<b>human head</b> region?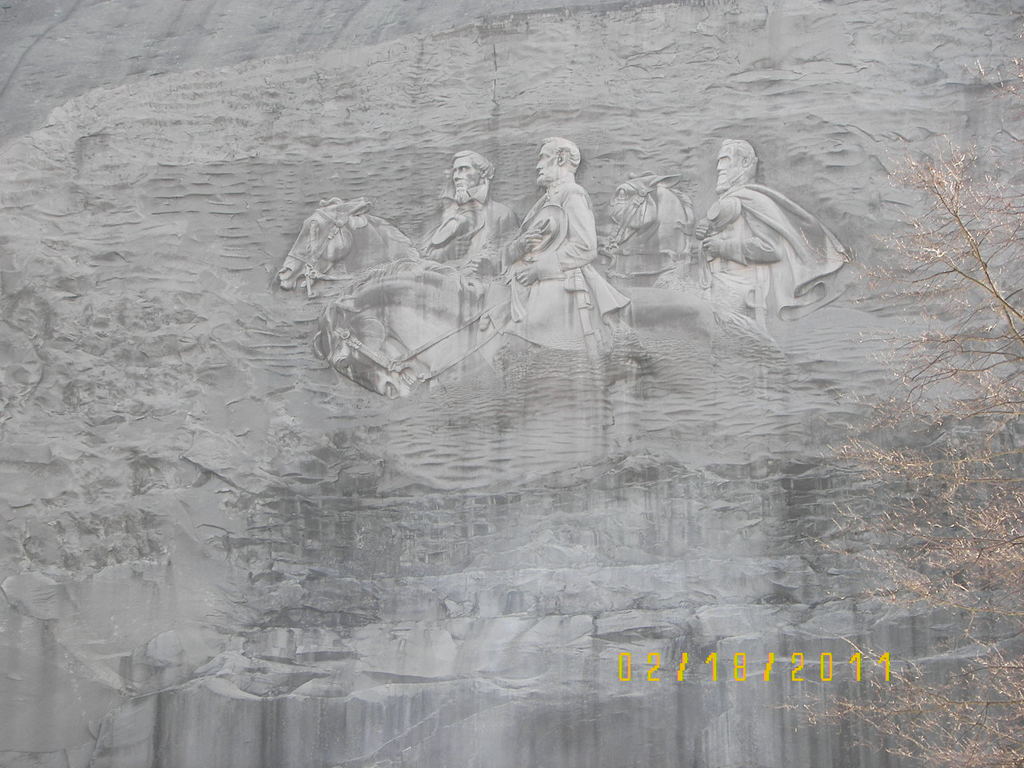
[x1=535, y1=134, x2=583, y2=186]
